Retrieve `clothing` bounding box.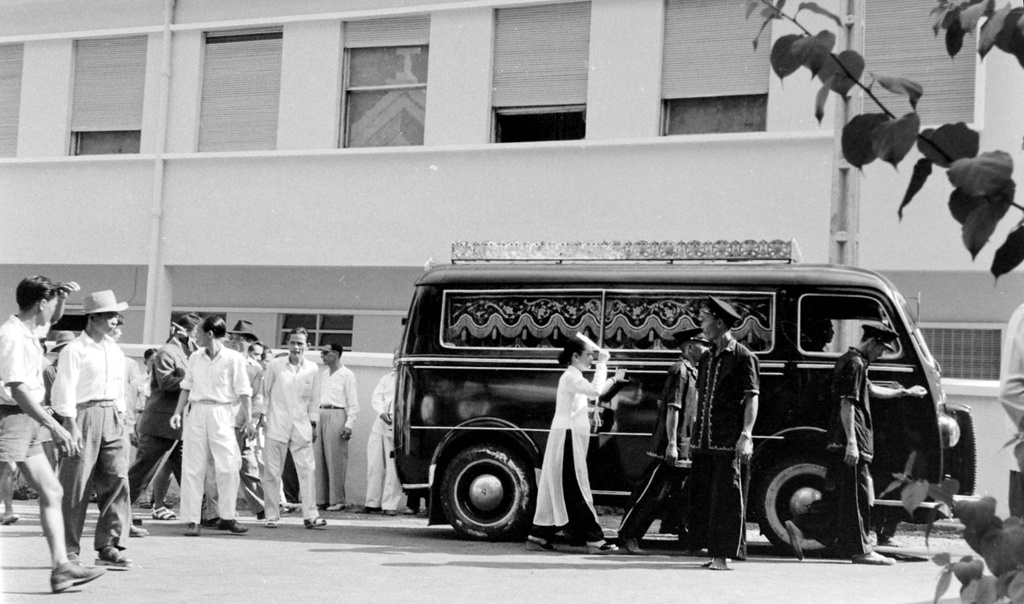
Bounding box: {"x1": 527, "y1": 361, "x2": 609, "y2": 534}.
